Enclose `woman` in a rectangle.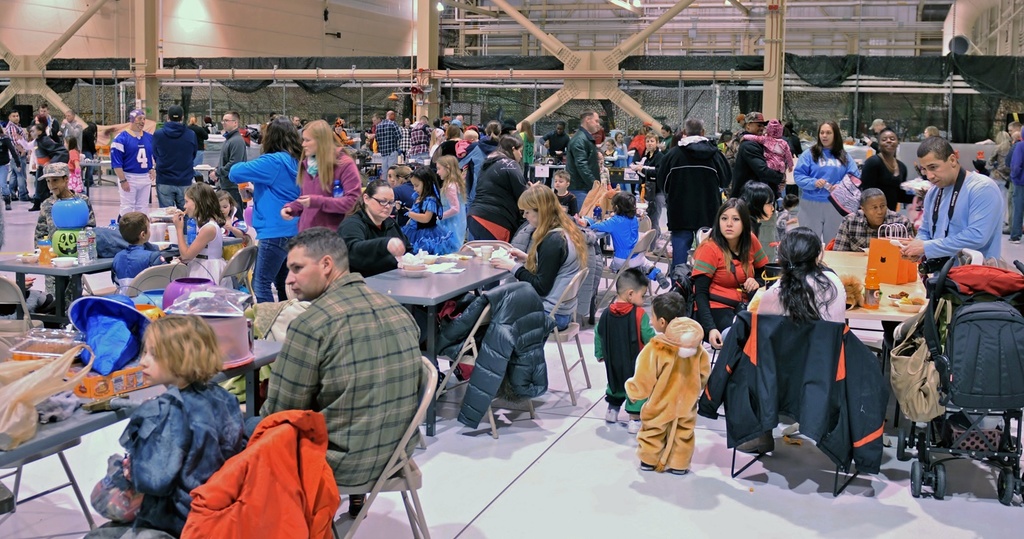
box=[479, 122, 508, 153].
